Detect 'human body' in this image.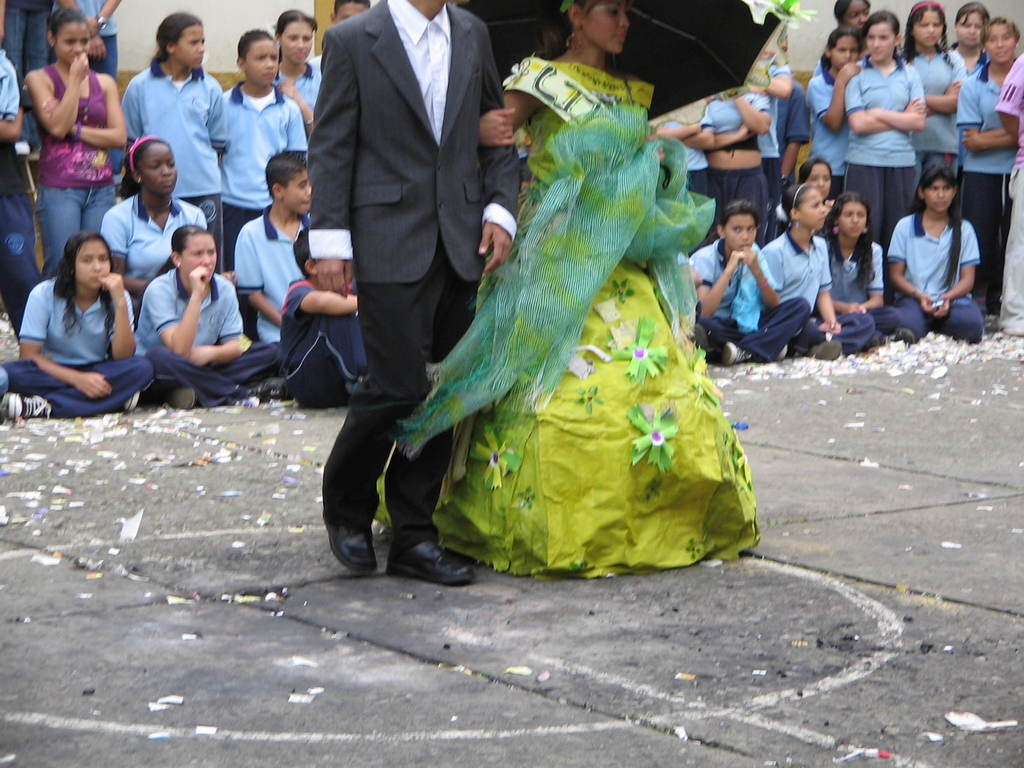
Detection: bbox=(303, 0, 526, 589).
